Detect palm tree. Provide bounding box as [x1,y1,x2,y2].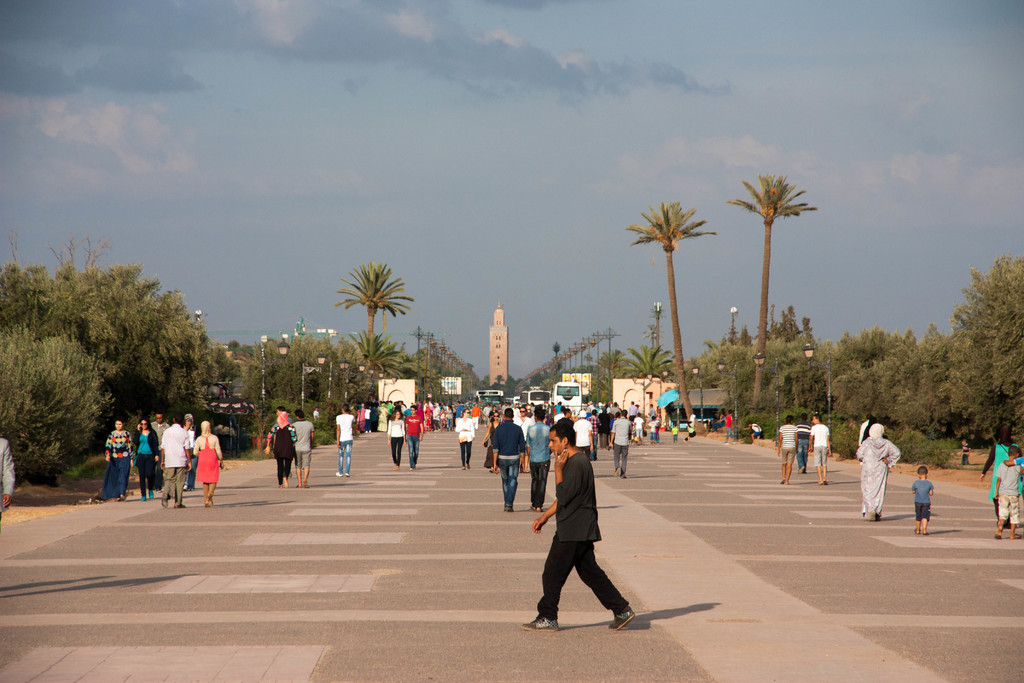
[642,190,697,432].
